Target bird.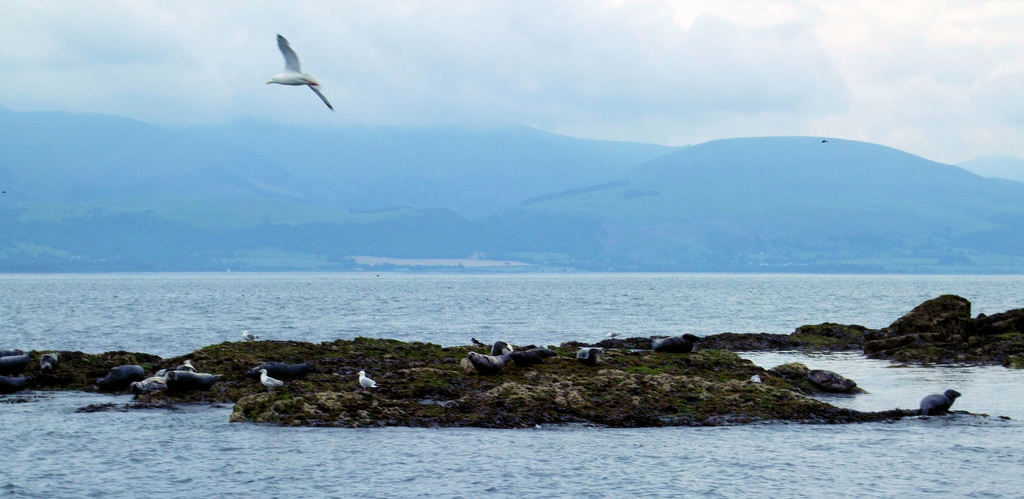
Target region: region(175, 353, 193, 373).
